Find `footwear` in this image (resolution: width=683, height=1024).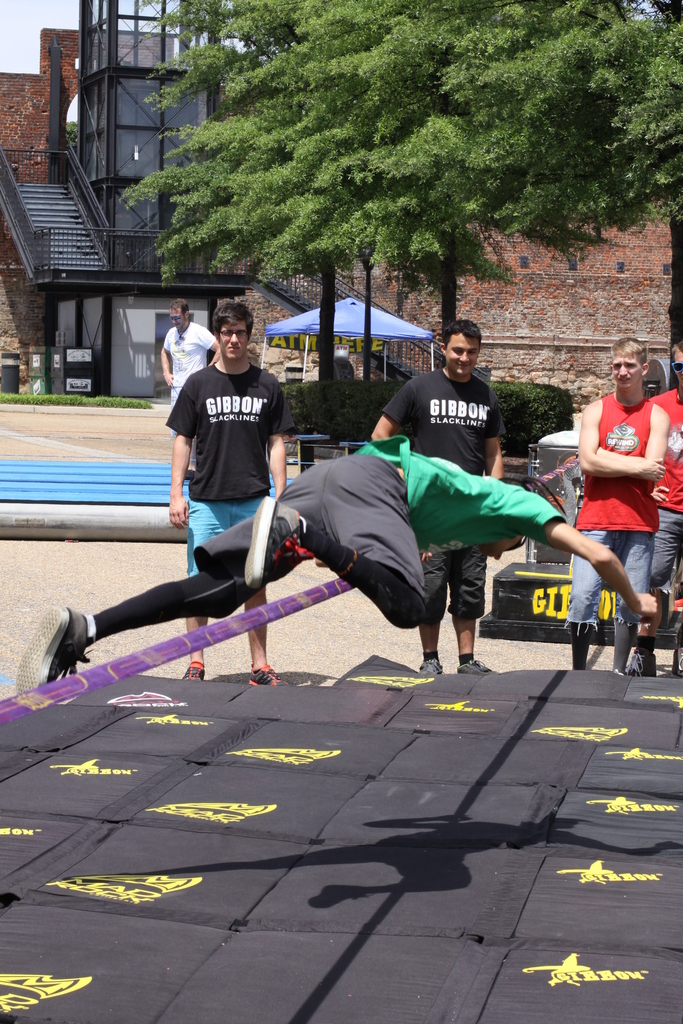
456,657,492,674.
